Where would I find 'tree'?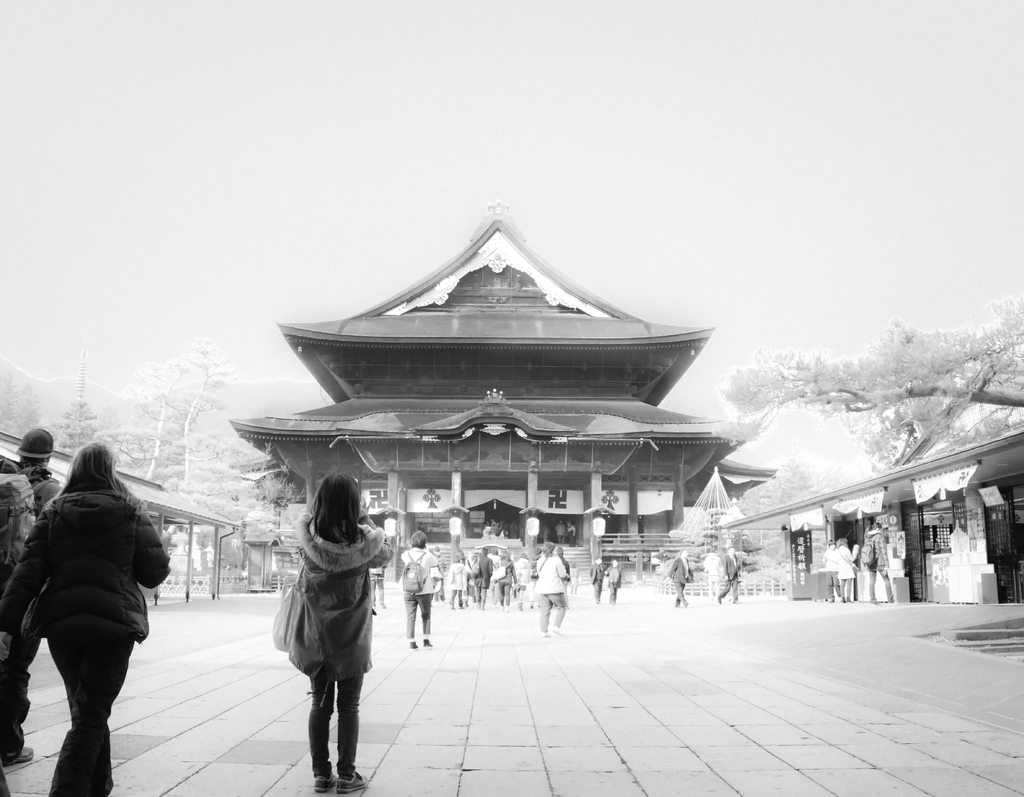
At bbox=(732, 452, 832, 518).
